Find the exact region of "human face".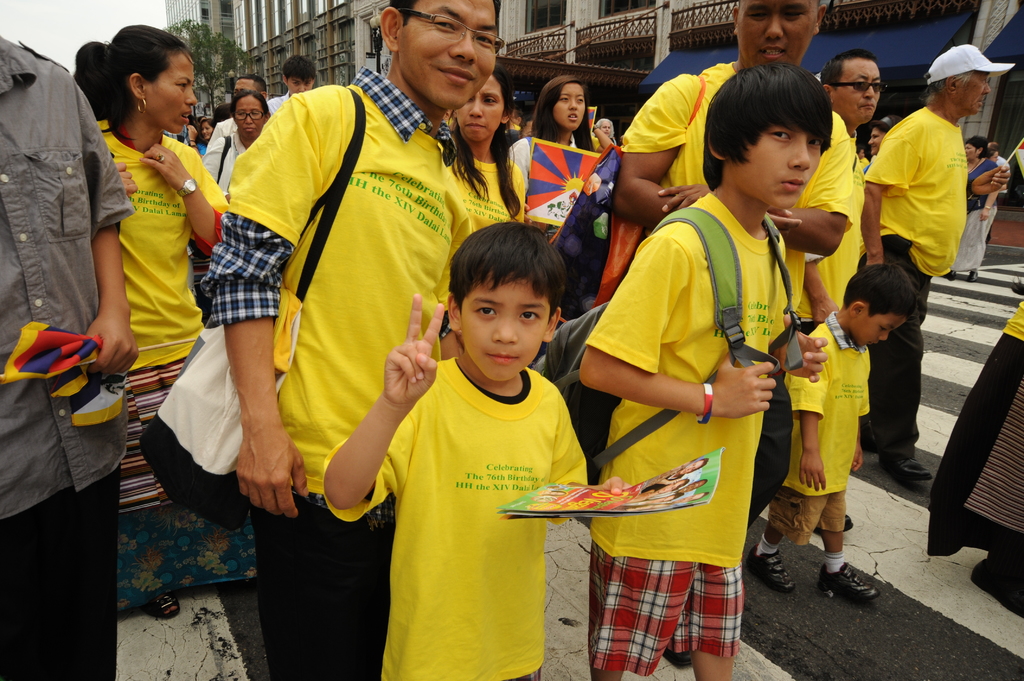
Exact region: [x1=959, y1=68, x2=996, y2=127].
